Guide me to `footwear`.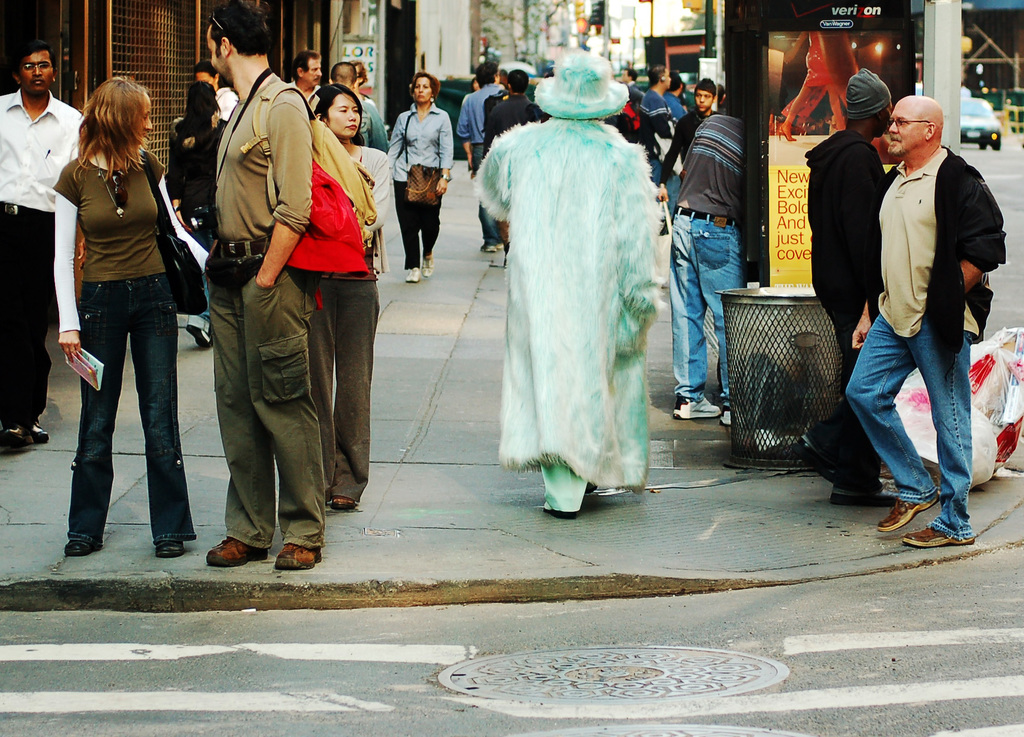
Guidance: 207, 537, 267, 567.
